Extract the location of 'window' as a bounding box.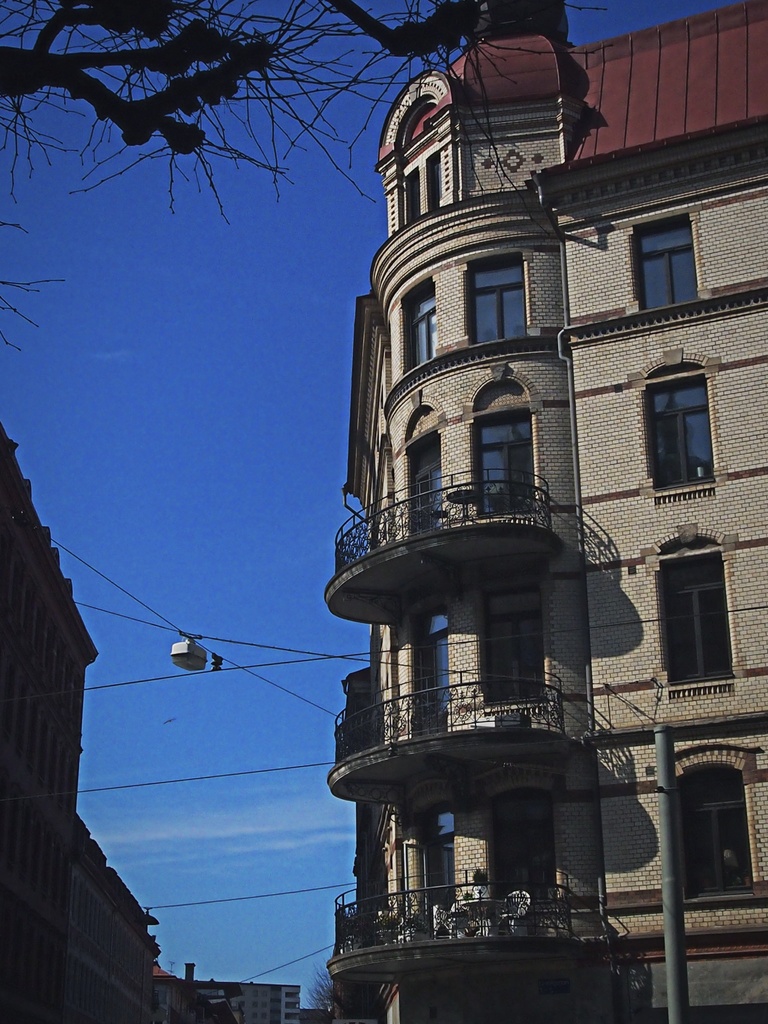
(left=646, top=359, right=705, bottom=497).
